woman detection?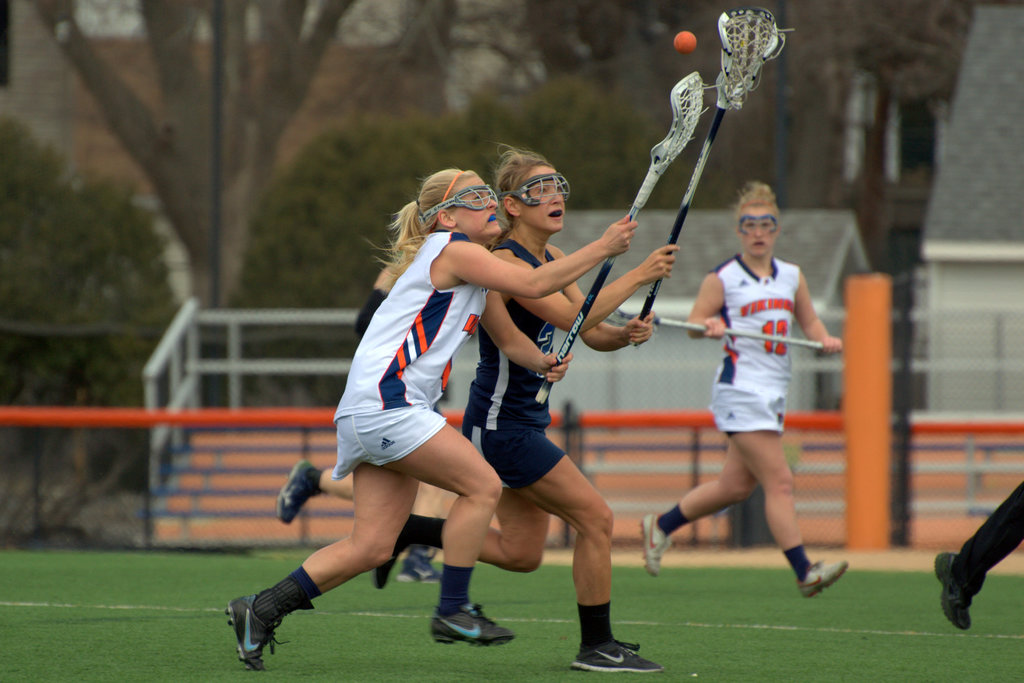
(634, 185, 851, 600)
